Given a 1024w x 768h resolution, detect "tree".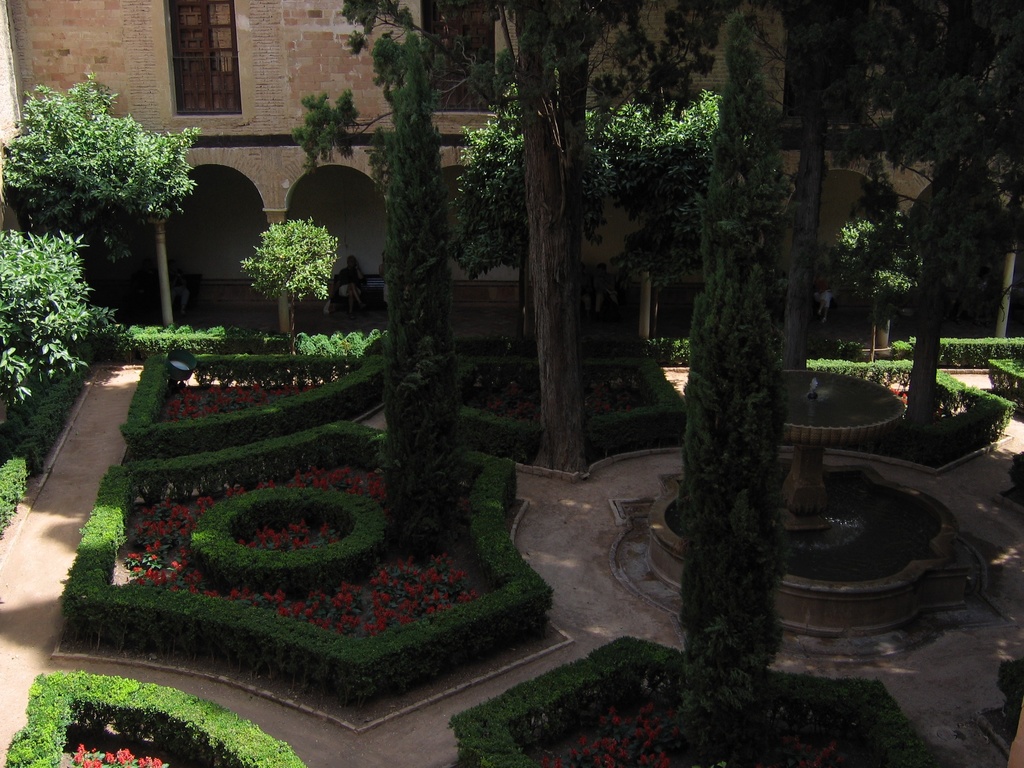
crop(278, 0, 724, 463).
